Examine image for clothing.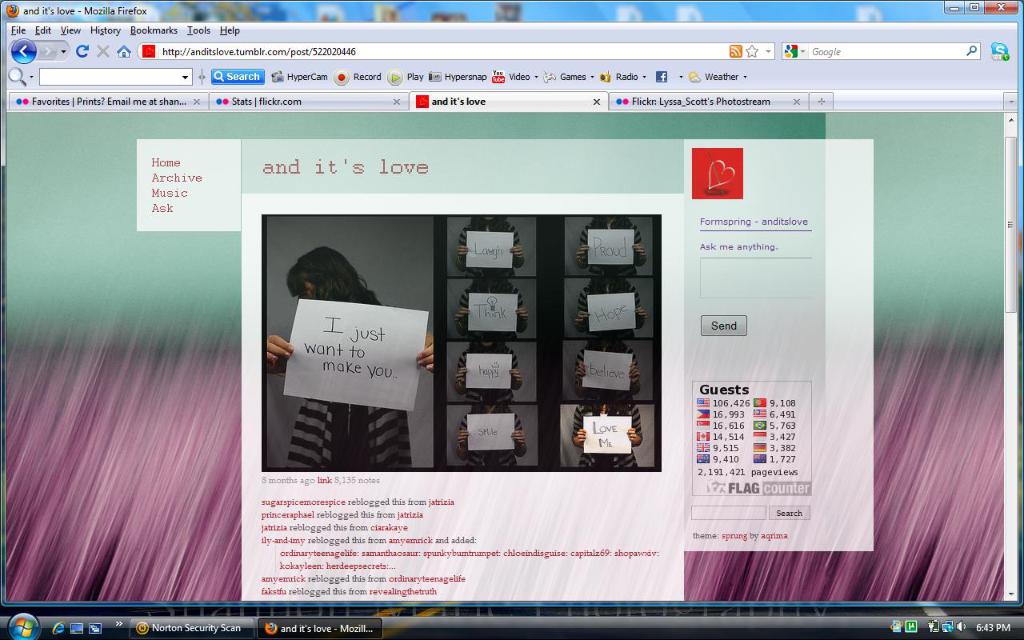
Examination result: pyautogui.locateOnScreen(574, 281, 641, 334).
